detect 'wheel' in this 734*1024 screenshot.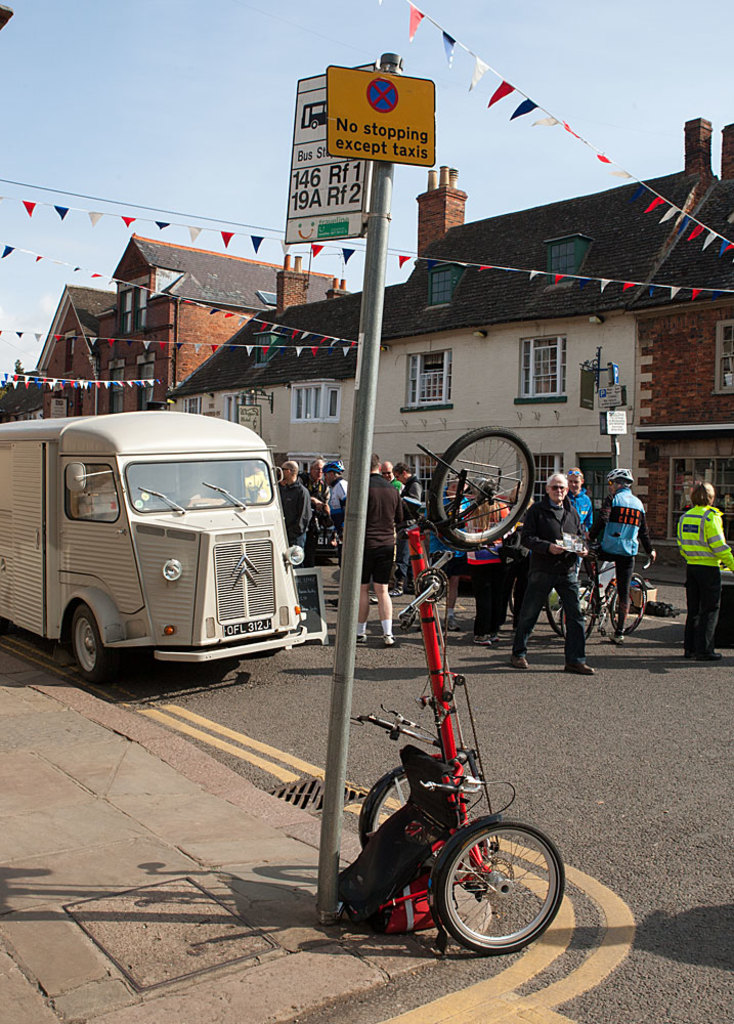
Detection: {"x1": 603, "y1": 568, "x2": 660, "y2": 638}.
